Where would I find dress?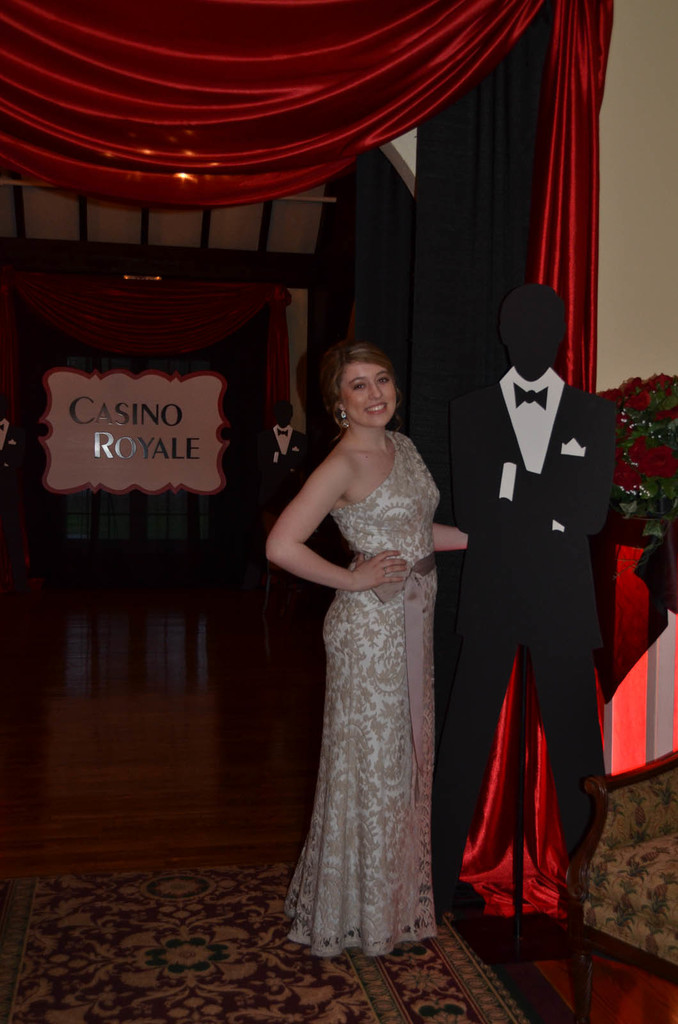
At 283 419 441 960.
